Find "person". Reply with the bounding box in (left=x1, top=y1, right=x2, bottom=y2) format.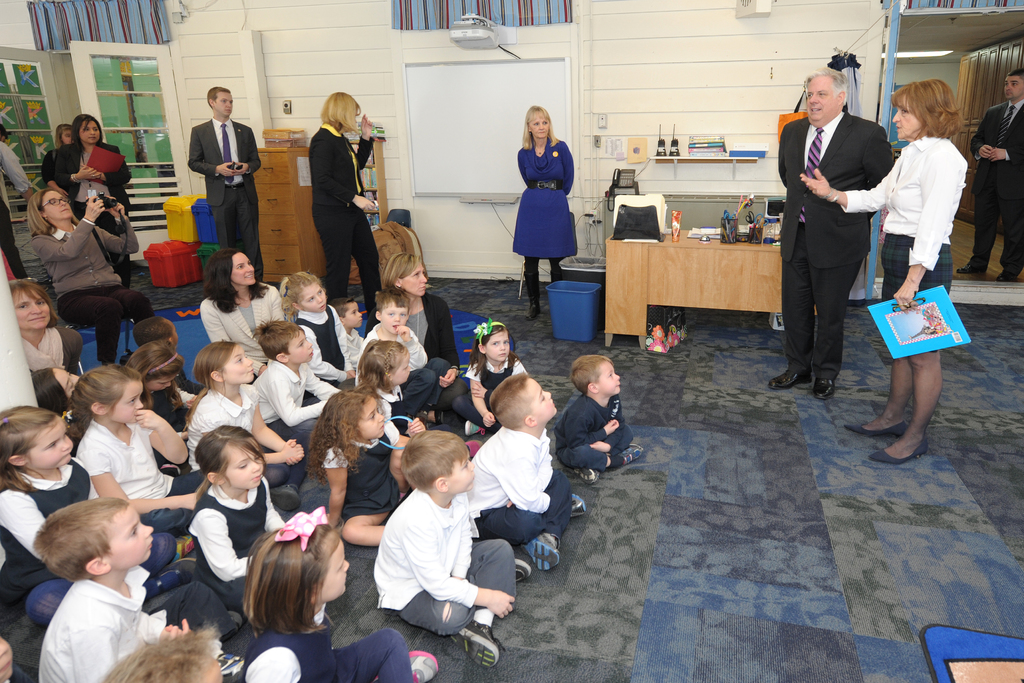
(left=968, top=69, right=1023, bottom=284).
